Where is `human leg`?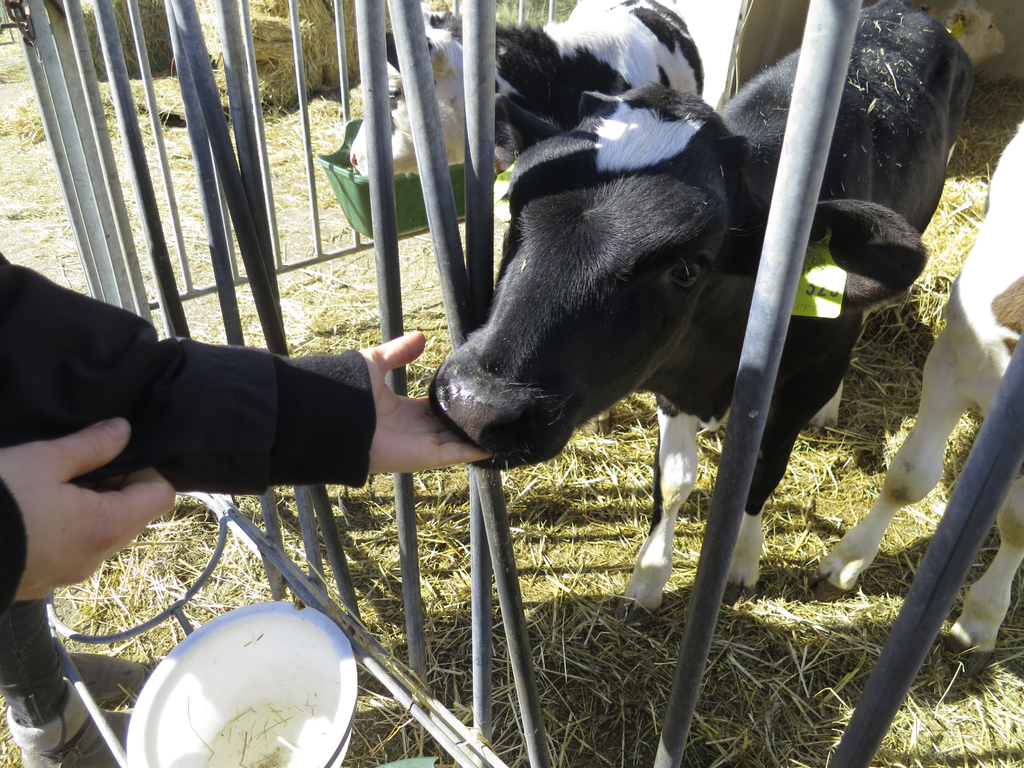
0 598 134 767.
